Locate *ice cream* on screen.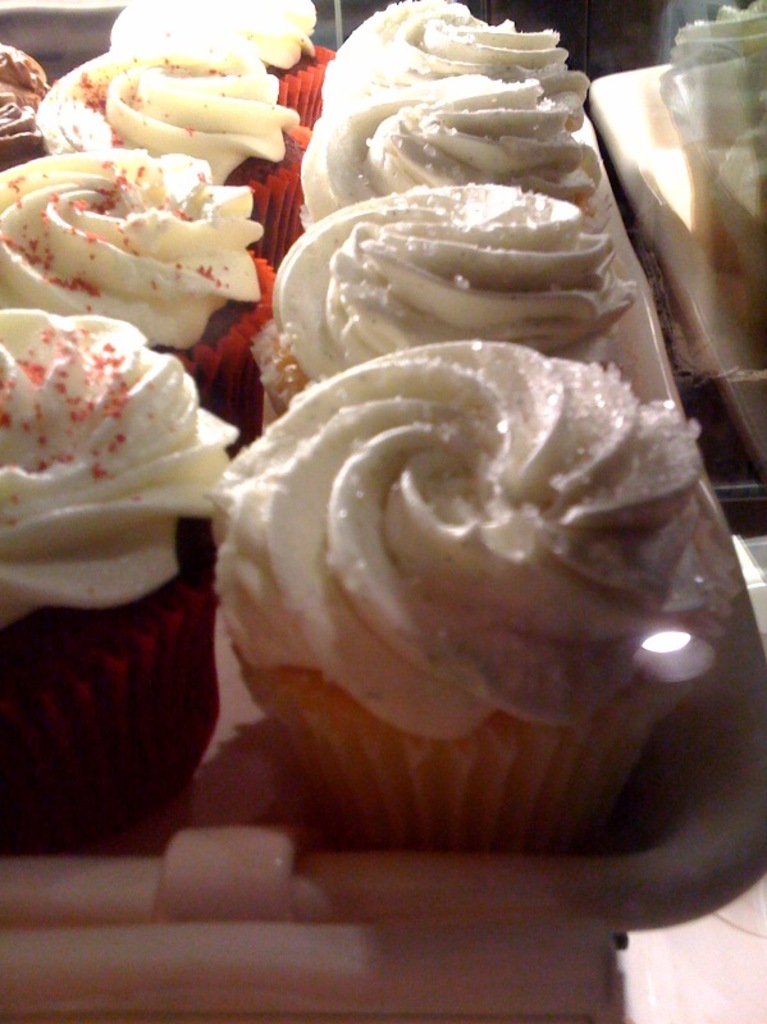
On screen at 0, 37, 56, 170.
